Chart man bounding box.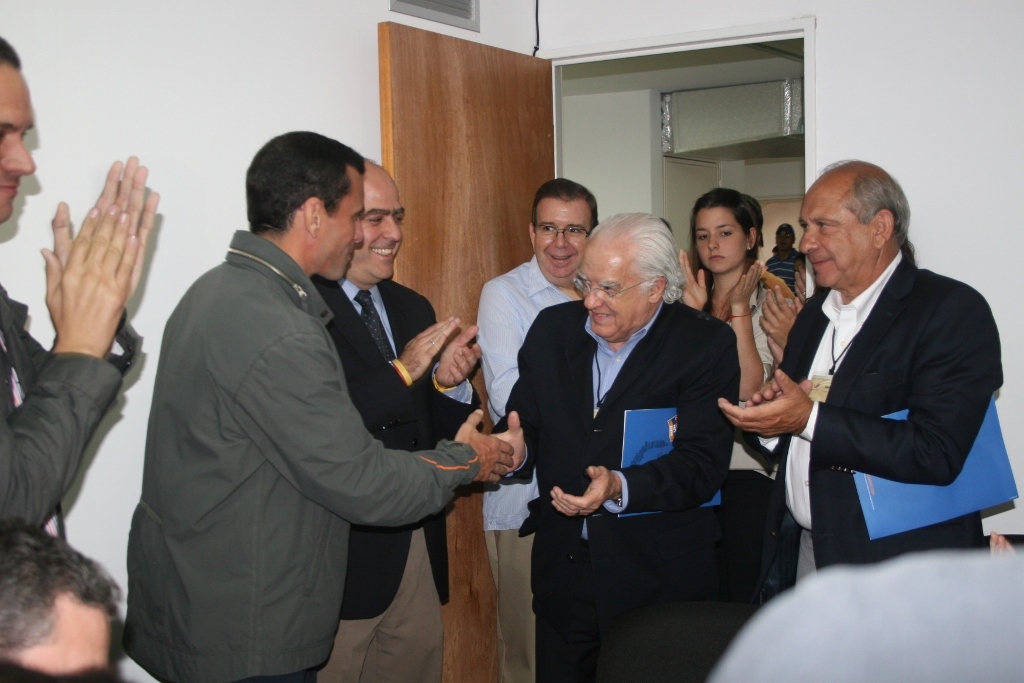
Charted: <region>767, 227, 805, 298</region>.
